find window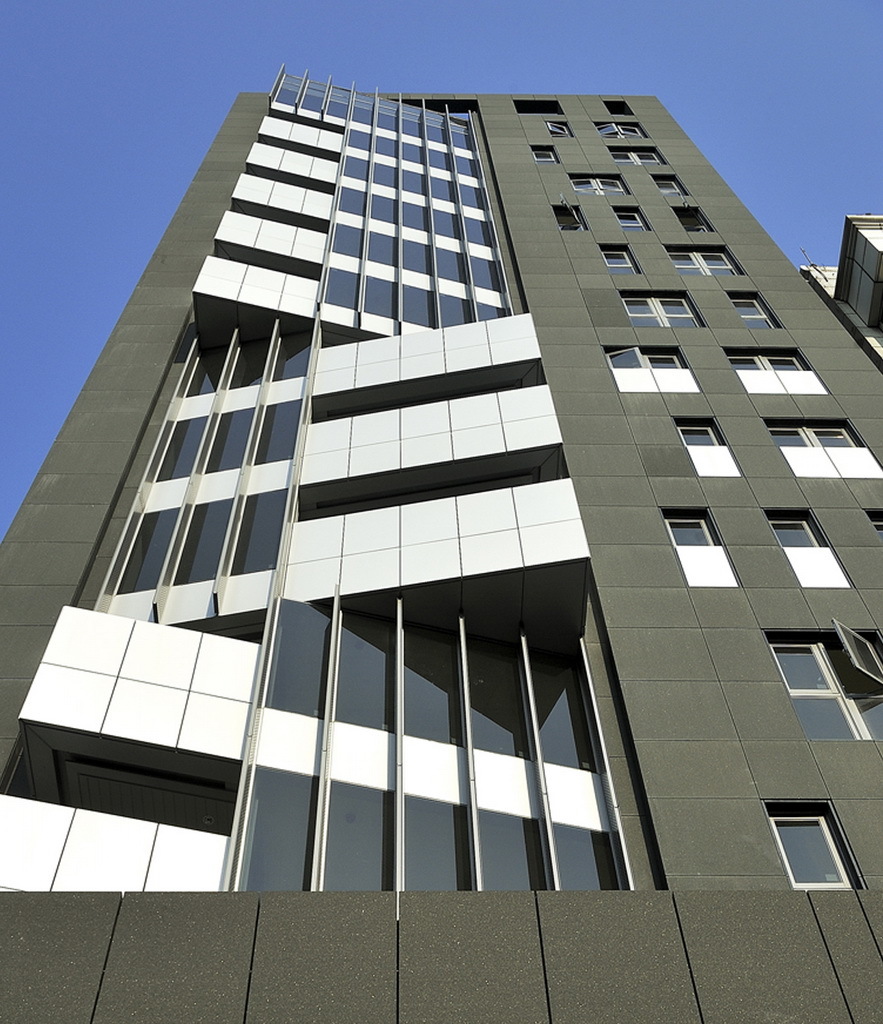
{"x1": 677, "y1": 204, "x2": 709, "y2": 230}
